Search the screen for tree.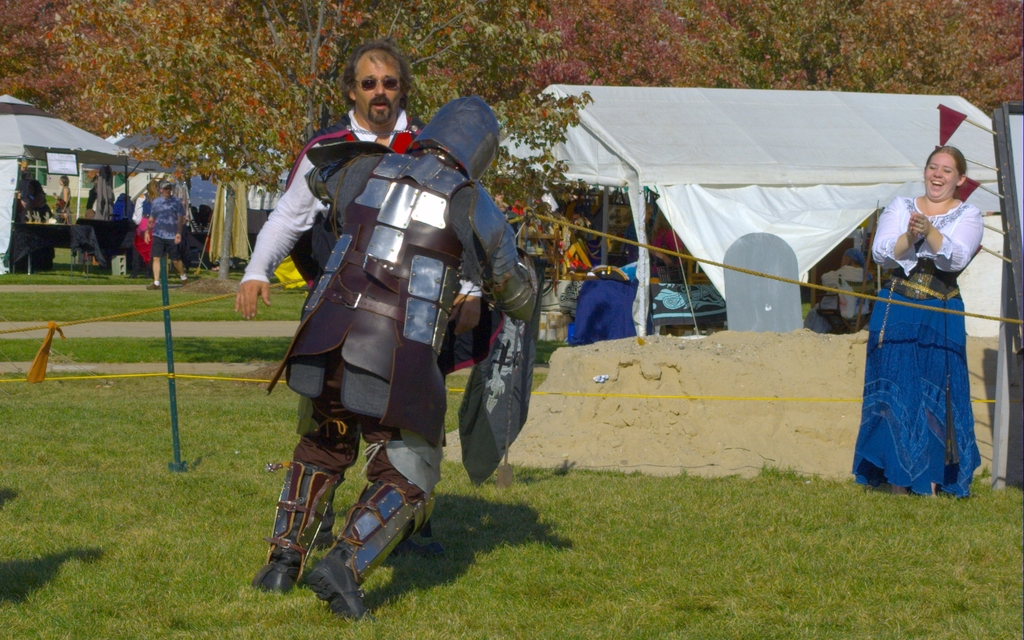
Found at bbox=(0, 0, 129, 142).
